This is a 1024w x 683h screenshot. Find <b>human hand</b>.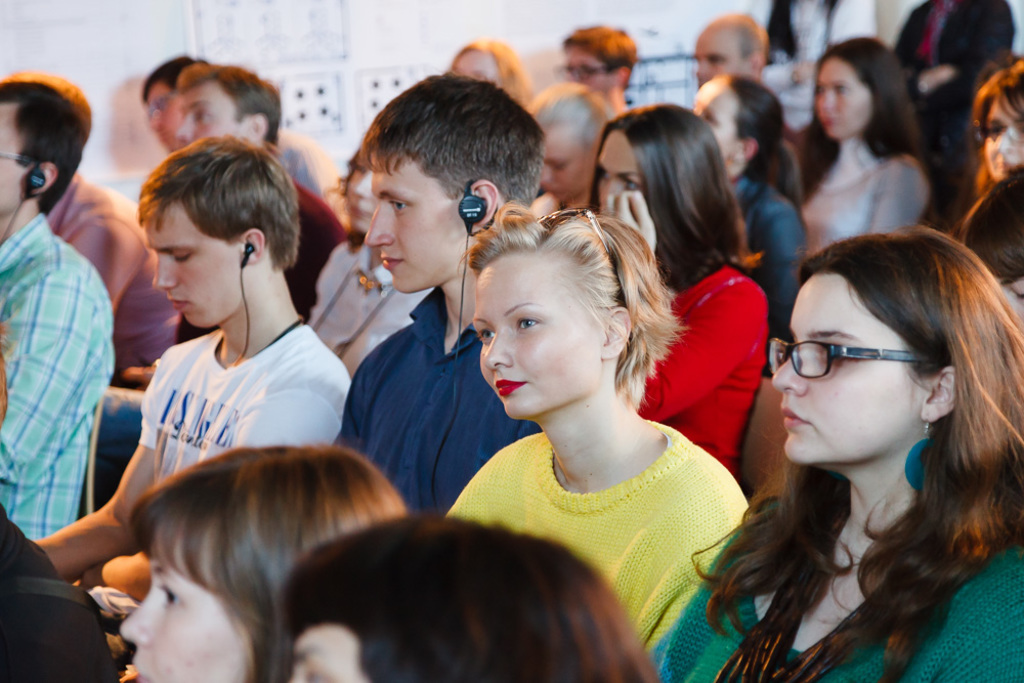
Bounding box: (122, 366, 158, 389).
